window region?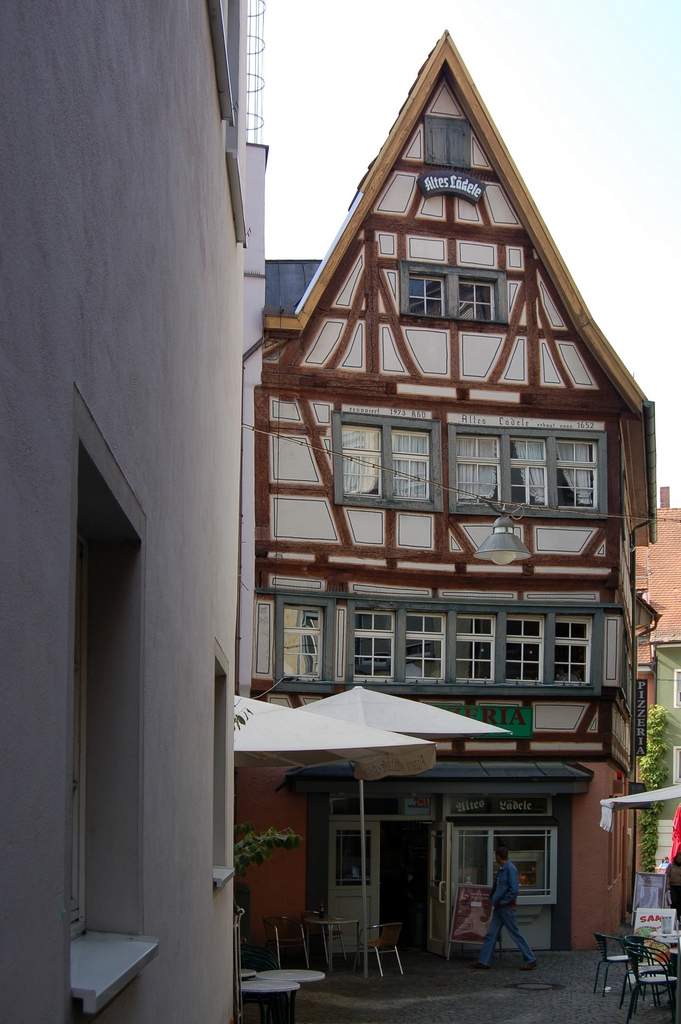
457 616 494 681
